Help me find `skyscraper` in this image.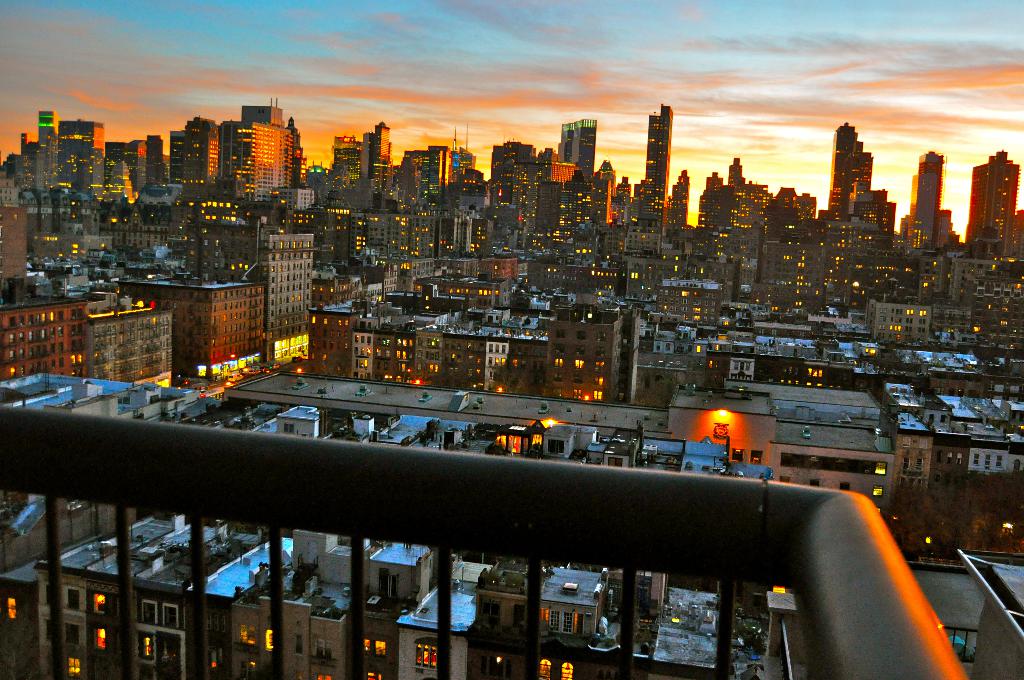
Found it: rect(903, 146, 962, 250).
